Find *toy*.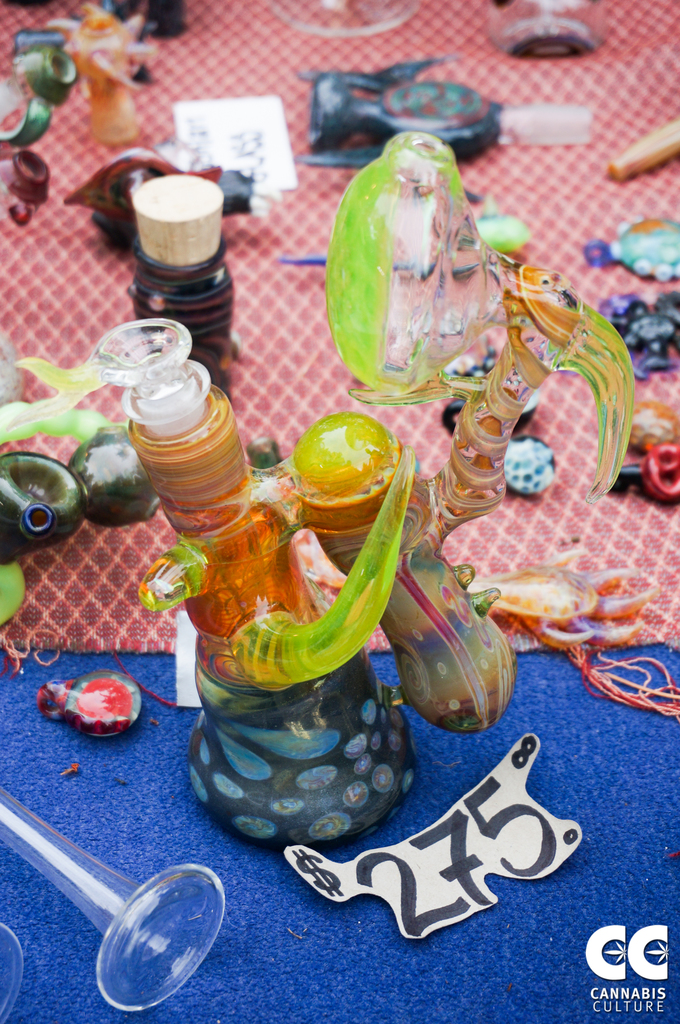
6 356 144 445.
